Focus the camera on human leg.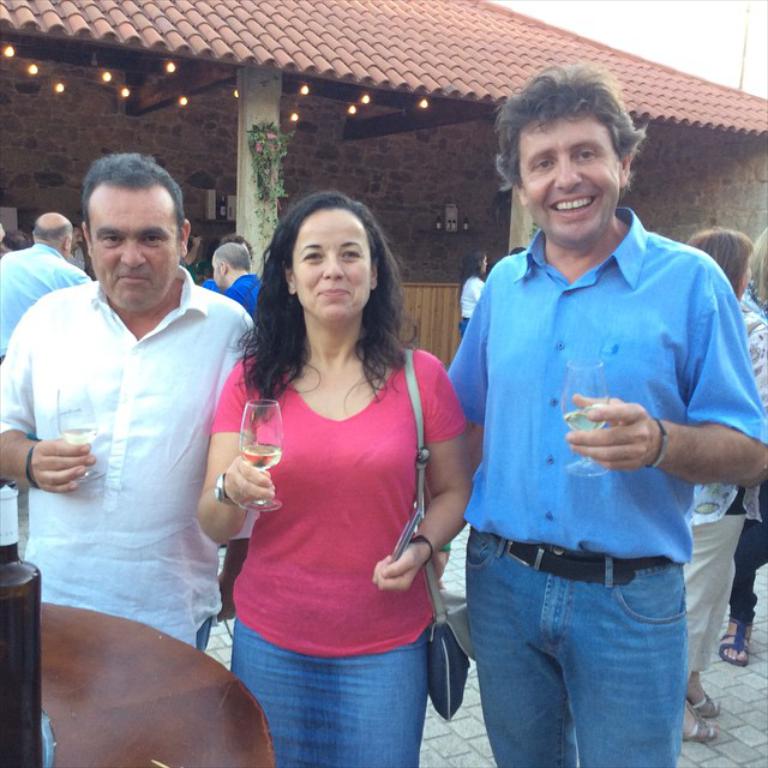
Focus region: [245,628,430,767].
